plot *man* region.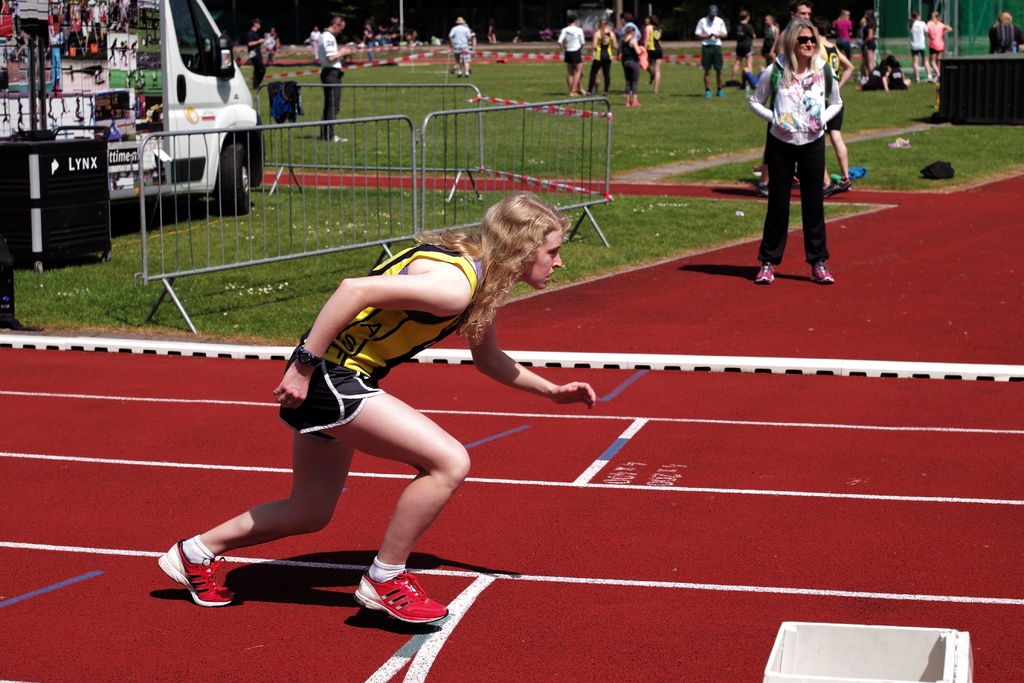
Plotted at 691/6/728/98.
